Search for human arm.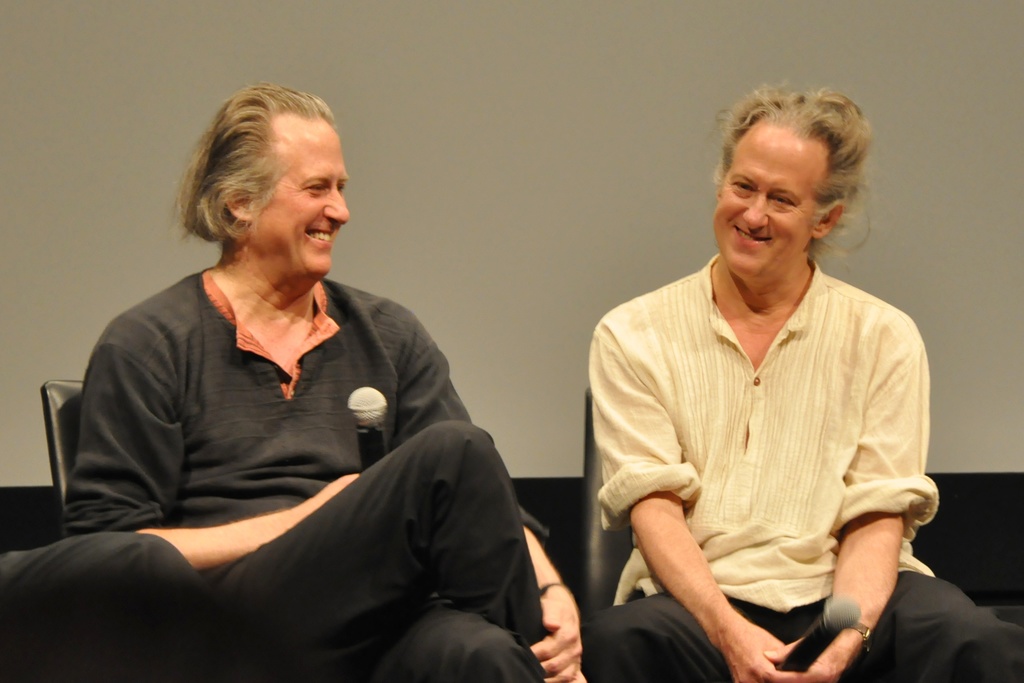
Found at 584,324,792,682.
